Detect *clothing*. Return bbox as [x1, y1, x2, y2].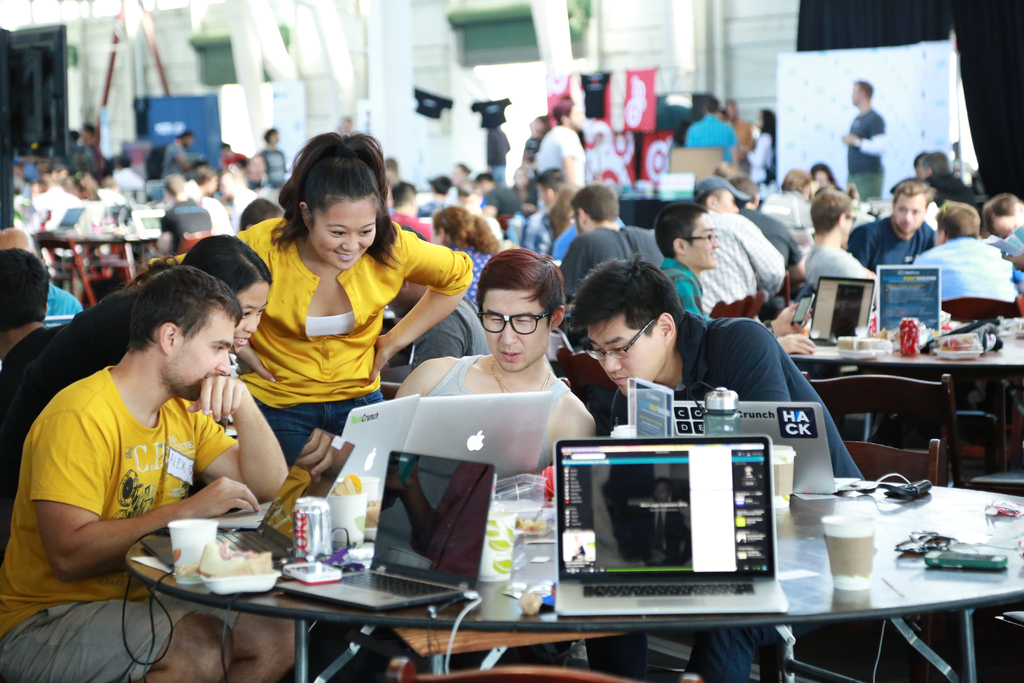
[842, 215, 935, 269].
